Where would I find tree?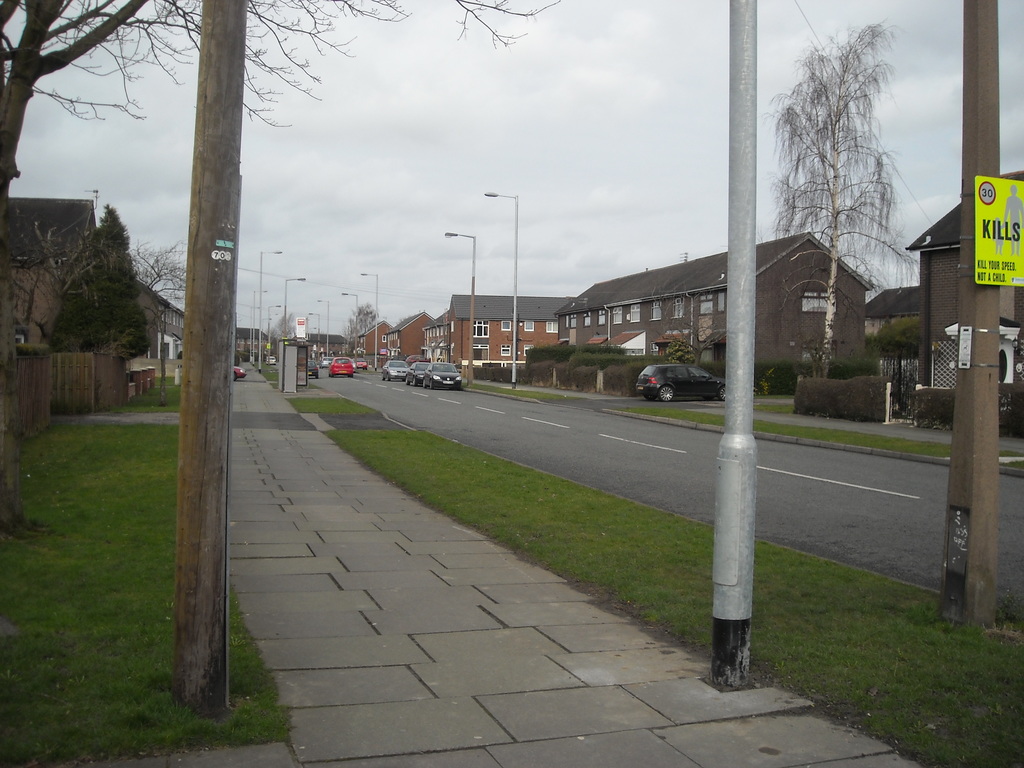
At 29 204 185 376.
